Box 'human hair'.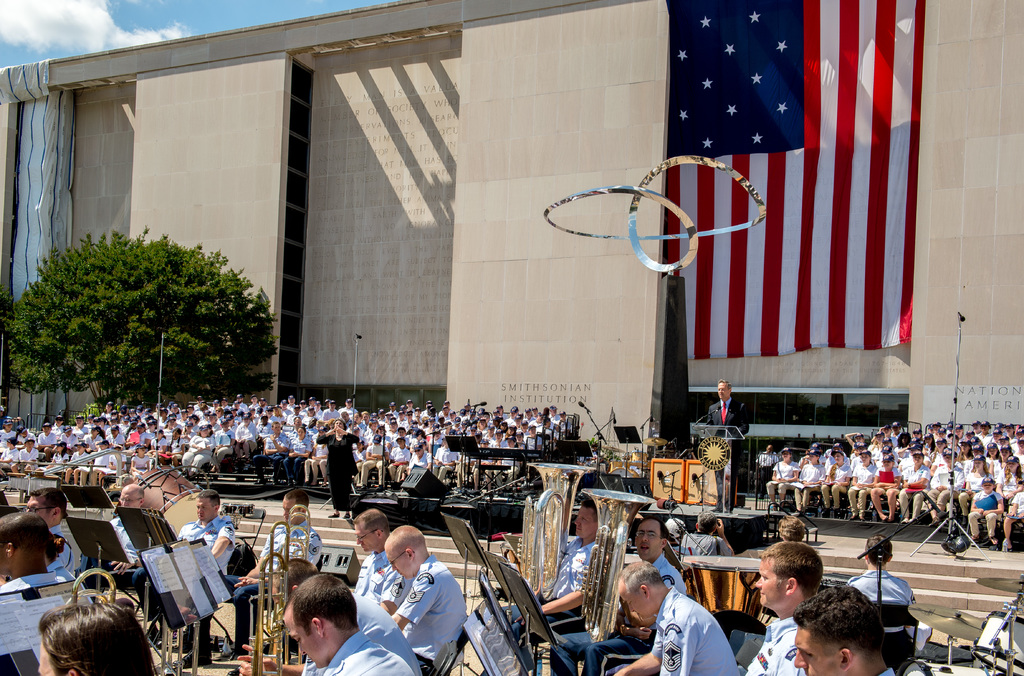
box=[271, 561, 320, 606].
